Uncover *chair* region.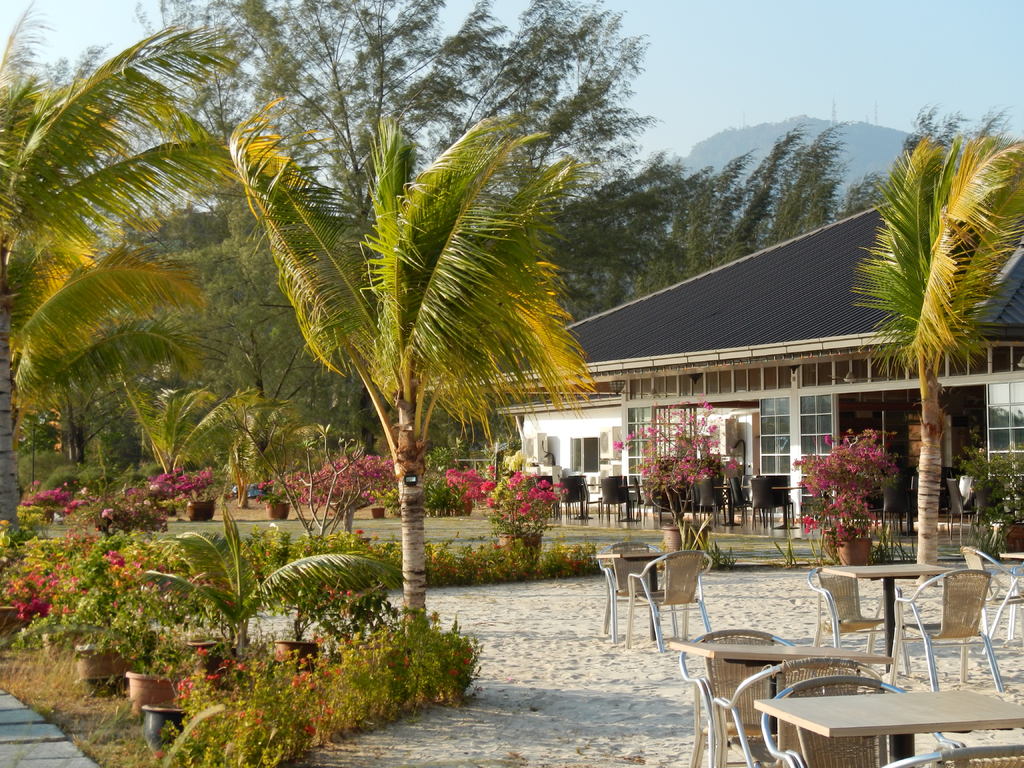
Uncovered: 977:482:1012:540.
